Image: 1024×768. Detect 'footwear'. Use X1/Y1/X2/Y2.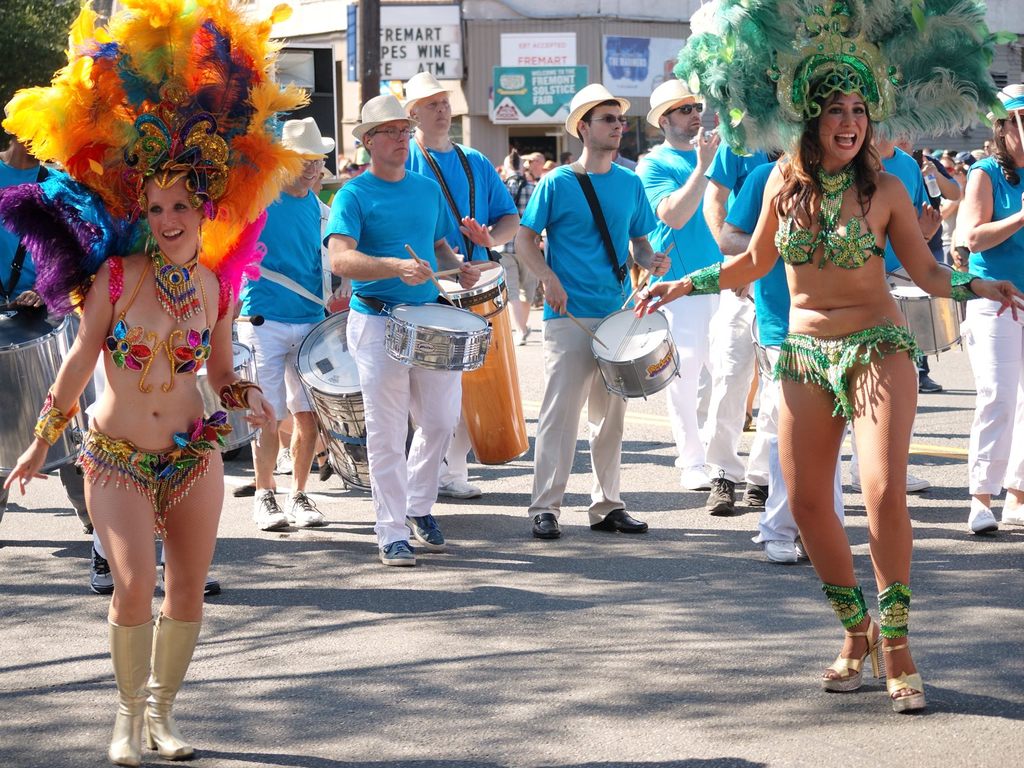
533/512/565/538.
